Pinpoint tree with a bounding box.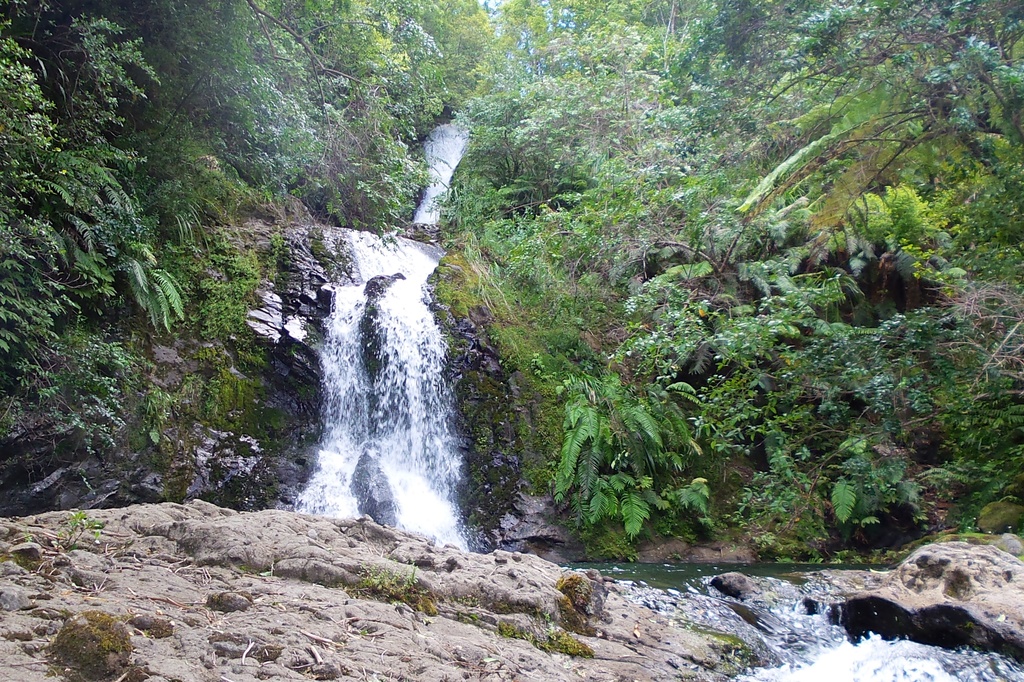
102 0 363 205.
